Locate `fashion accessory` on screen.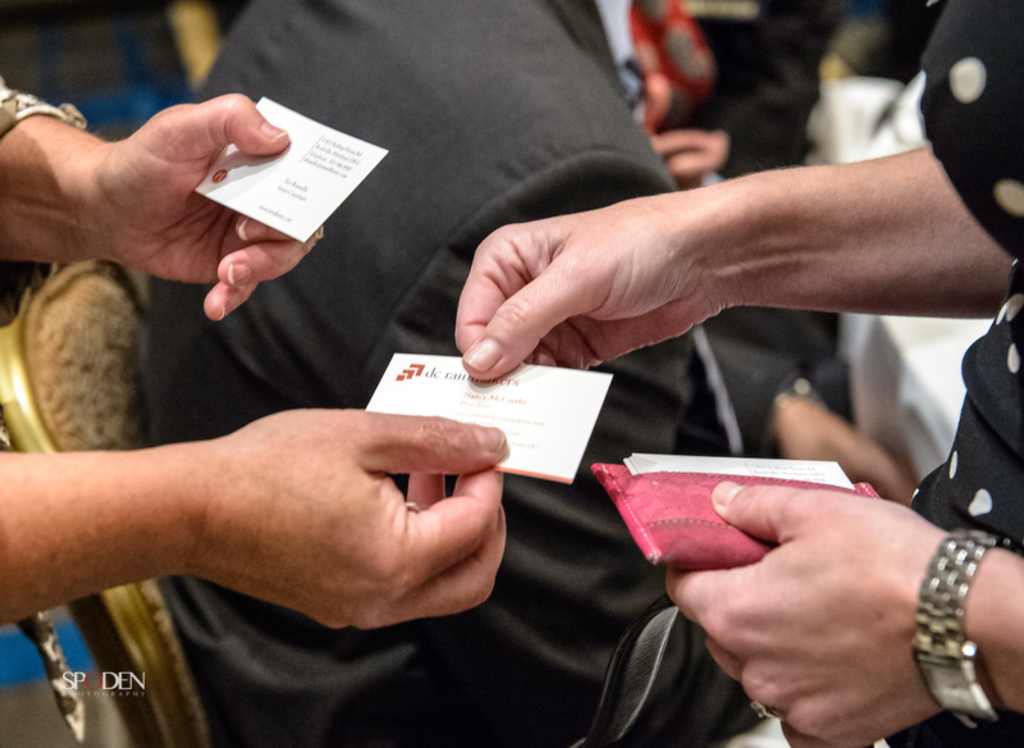
On screen at 910/526/1014/743.
